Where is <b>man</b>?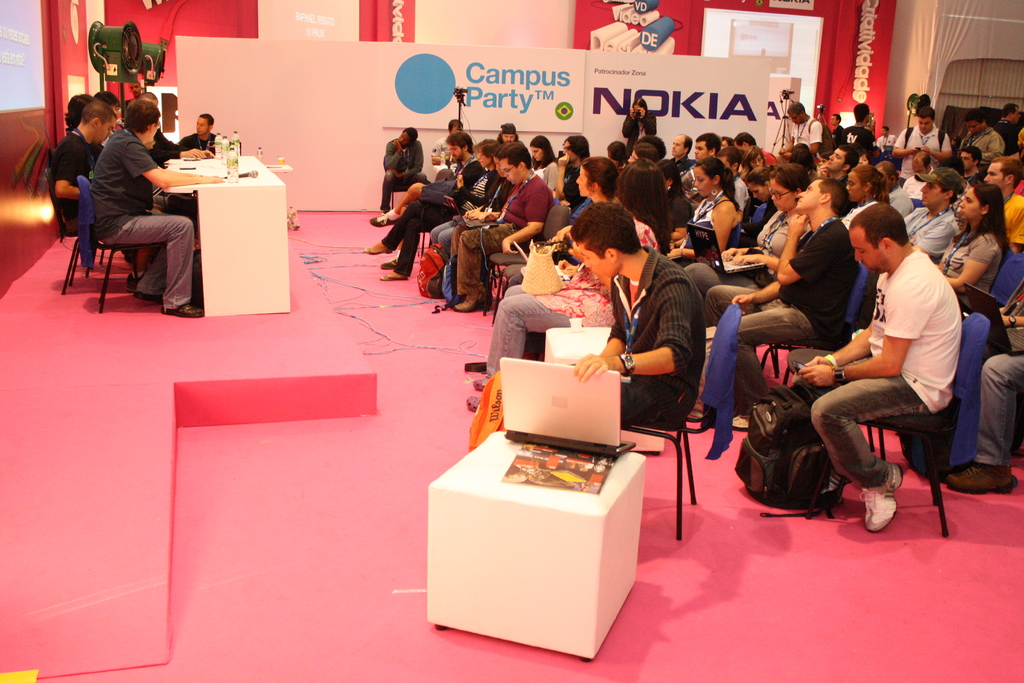
[904, 163, 964, 259].
